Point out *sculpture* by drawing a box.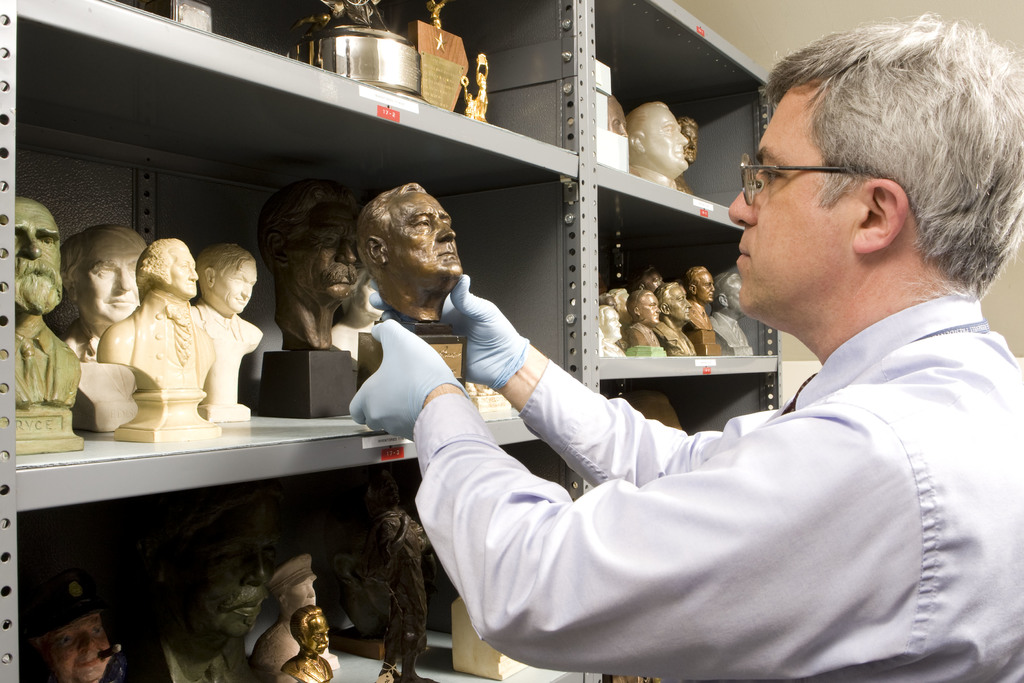
682:258:713:340.
